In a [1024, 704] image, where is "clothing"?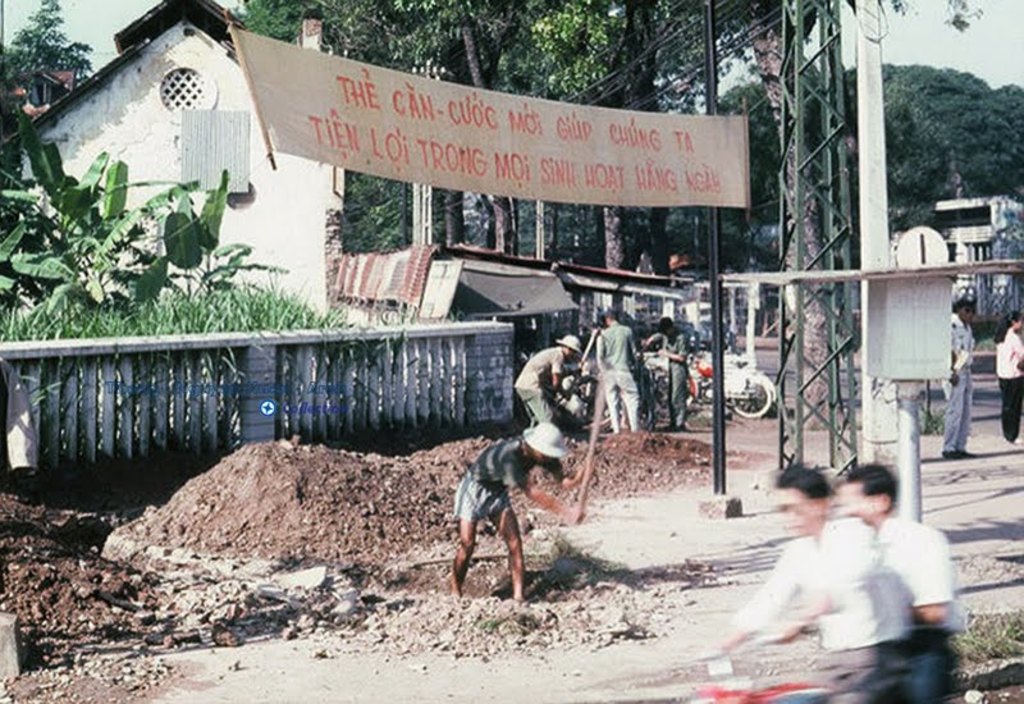
bbox=(596, 325, 641, 439).
